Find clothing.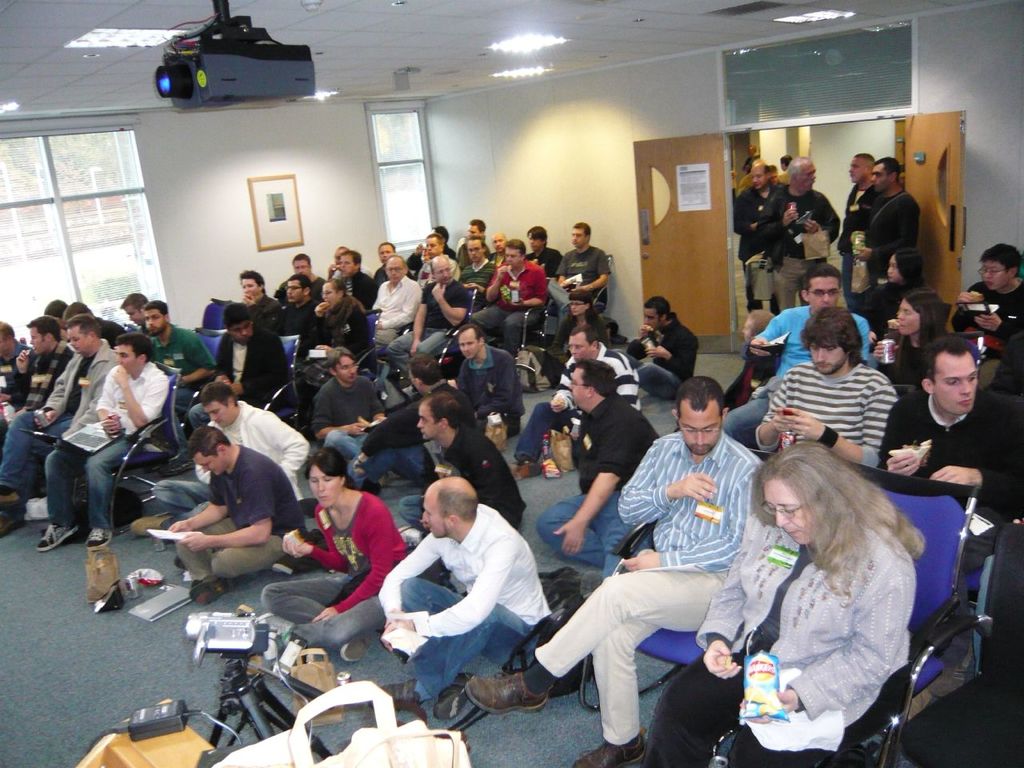
x1=482 y1=260 x2=531 y2=356.
